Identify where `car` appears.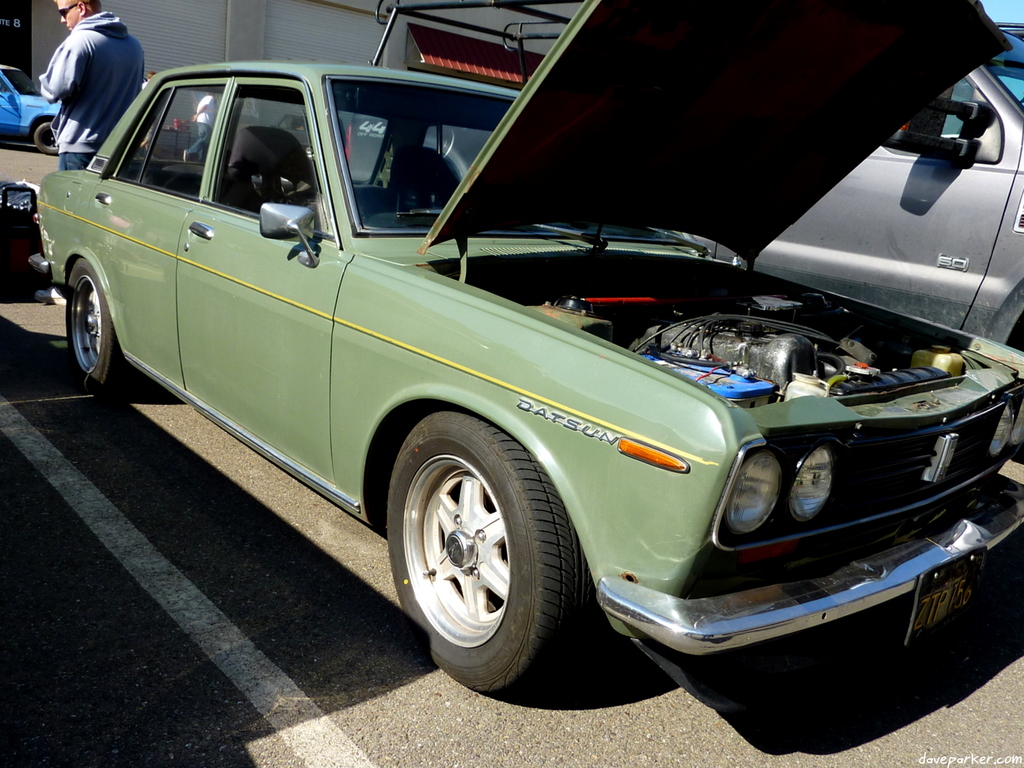
Appears at bbox(33, 0, 1023, 694).
